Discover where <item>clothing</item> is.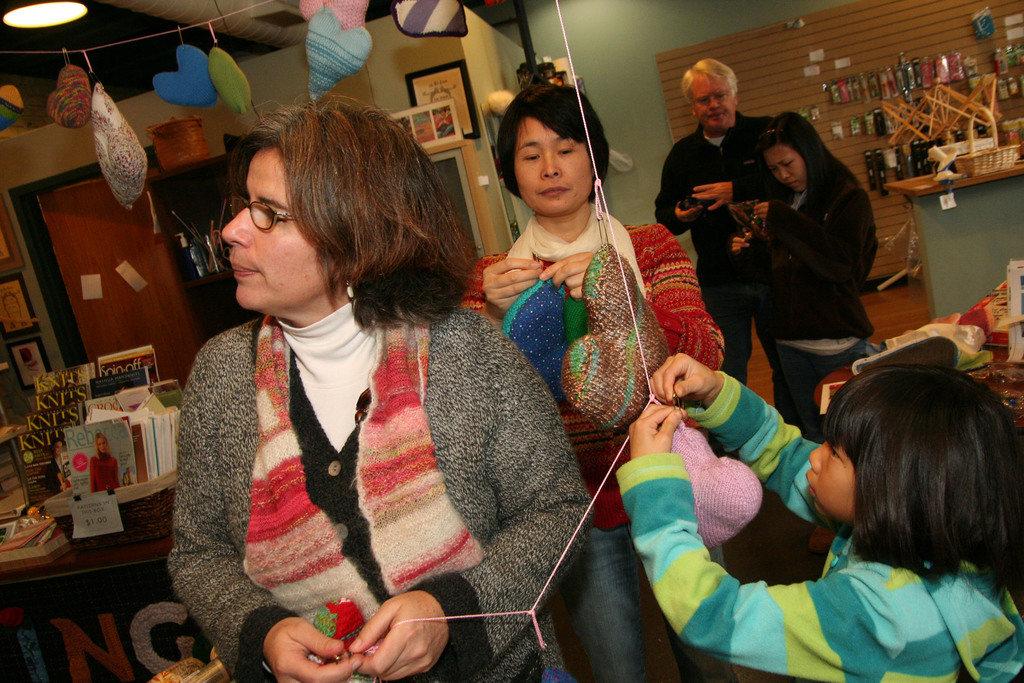
Discovered at [left=157, top=281, right=593, bottom=682].
